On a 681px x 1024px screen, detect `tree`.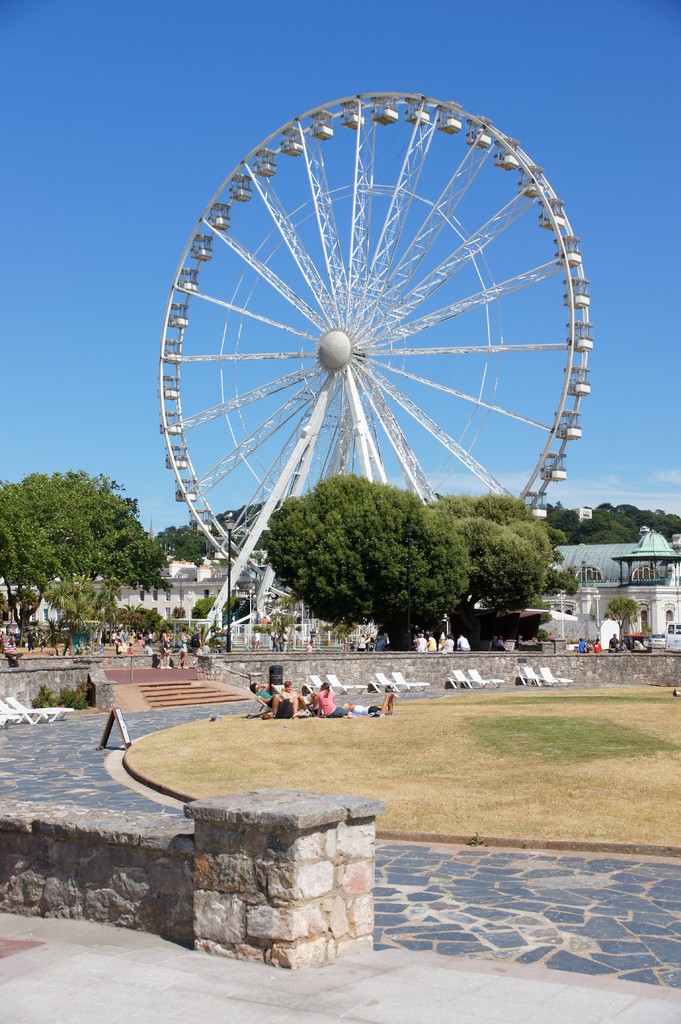
Rect(606, 596, 645, 652).
